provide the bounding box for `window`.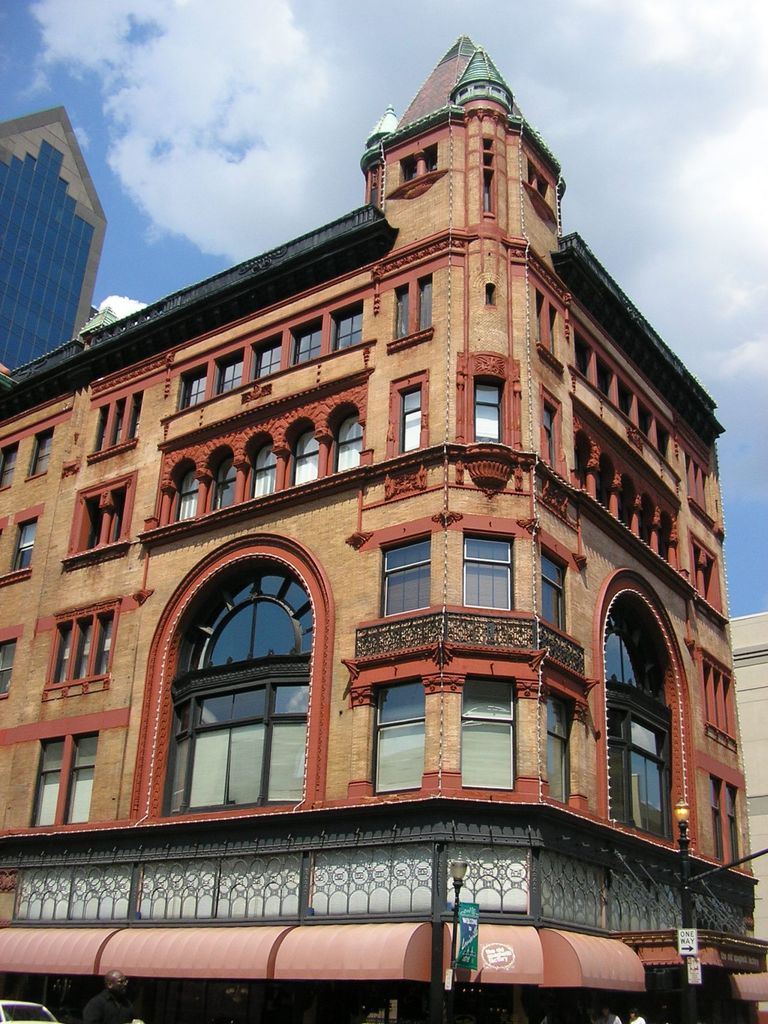
{"x1": 42, "y1": 599, "x2": 122, "y2": 704}.
